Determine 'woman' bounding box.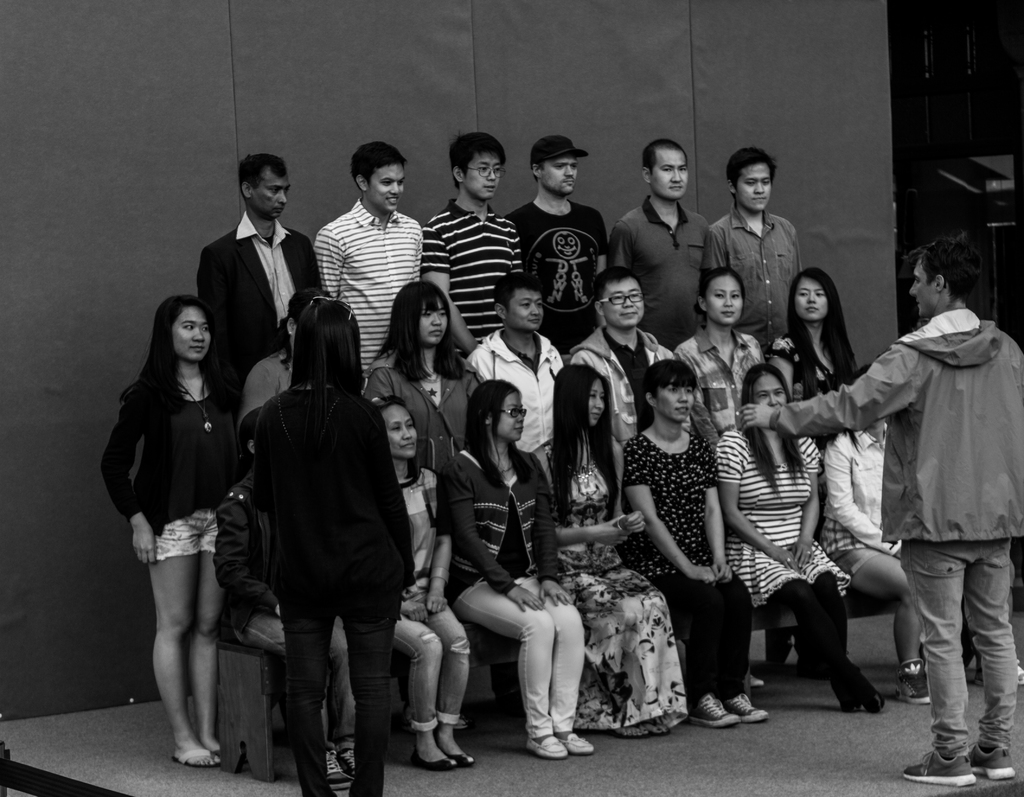
Determined: <bbox>237, 288, 329, 427</bbox>.
